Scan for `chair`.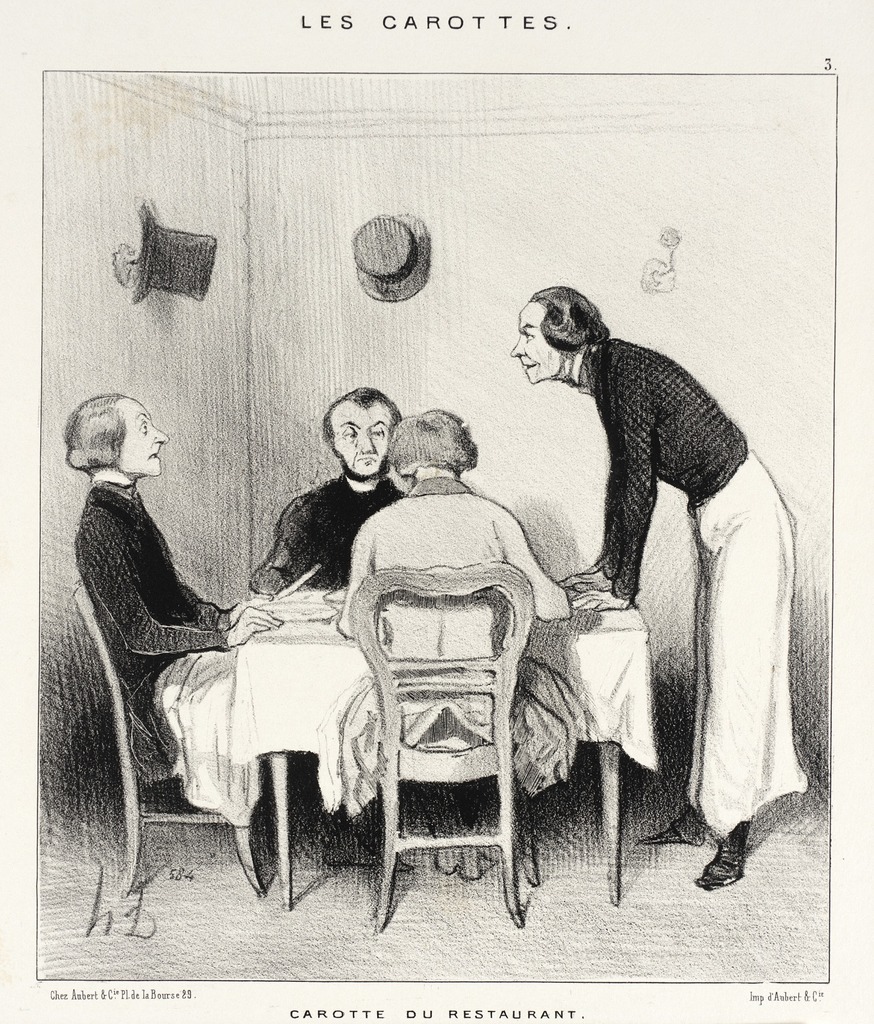
Scan result: Rect(76, 573, 267, 896).
